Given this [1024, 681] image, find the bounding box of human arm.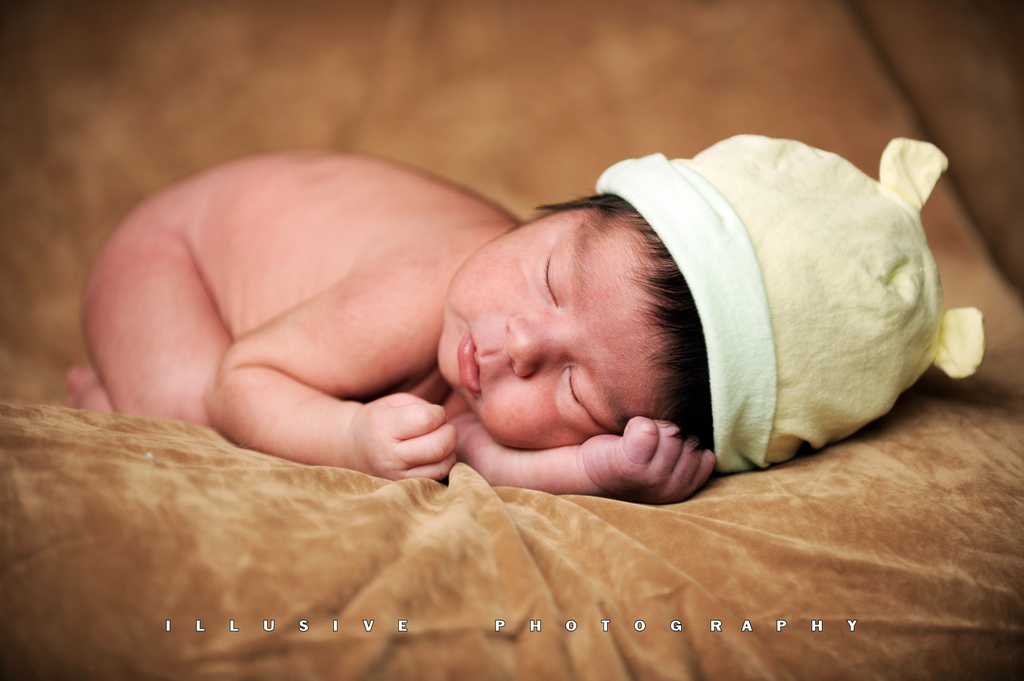
bbox=[451, 391, 719, 517].
